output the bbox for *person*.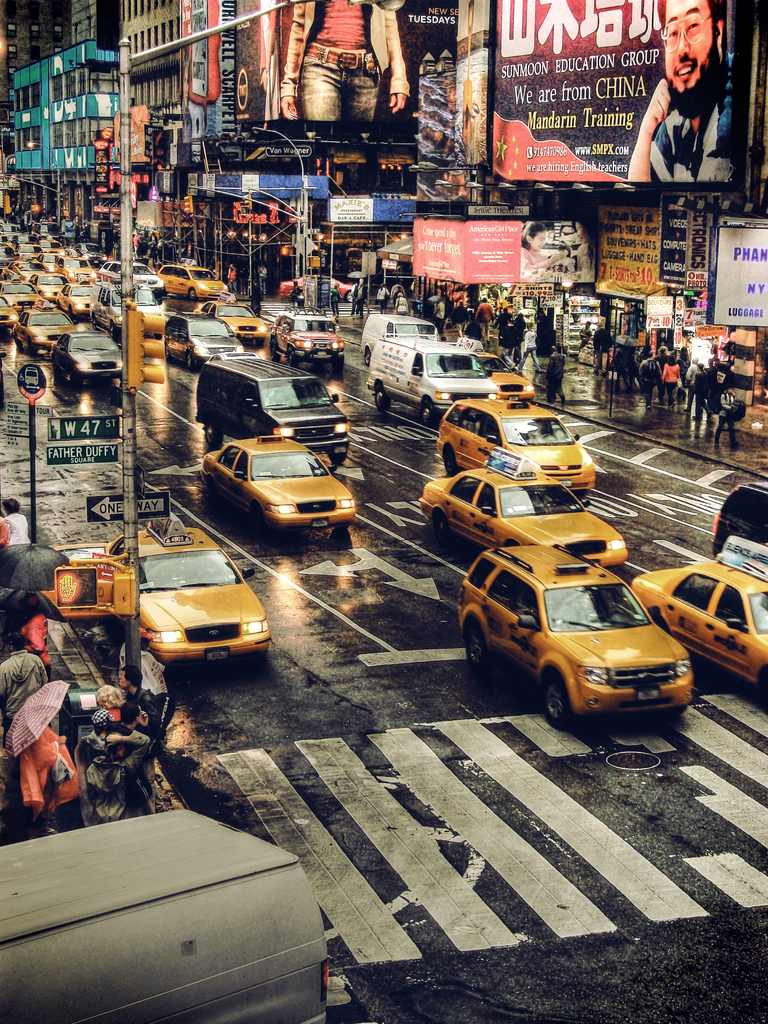
pyautogui.locateOnScreen(627, 0, 742, 185).
